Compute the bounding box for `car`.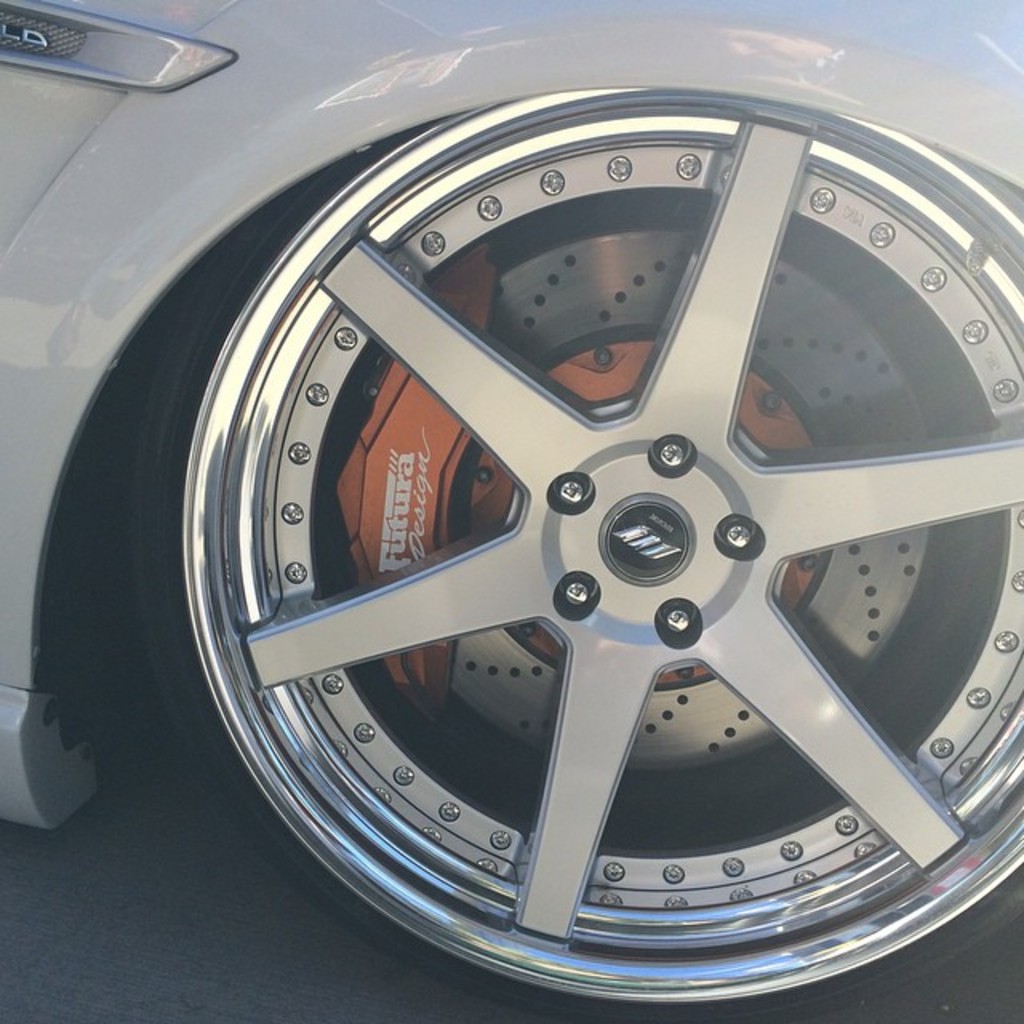
0,0,1022,1022.
